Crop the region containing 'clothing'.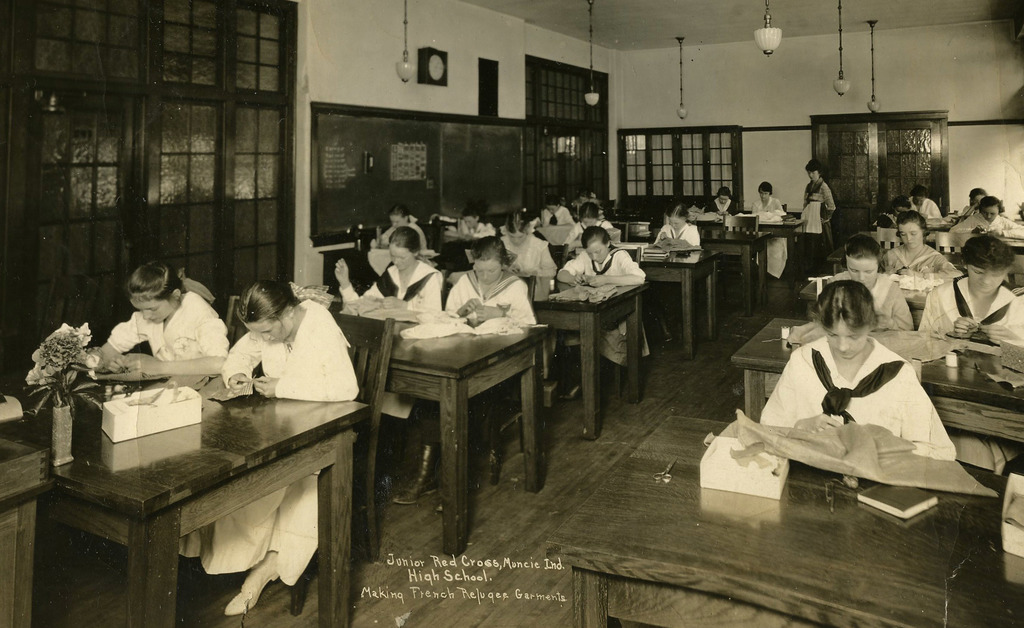
Crop region: (707,197,737,214).
